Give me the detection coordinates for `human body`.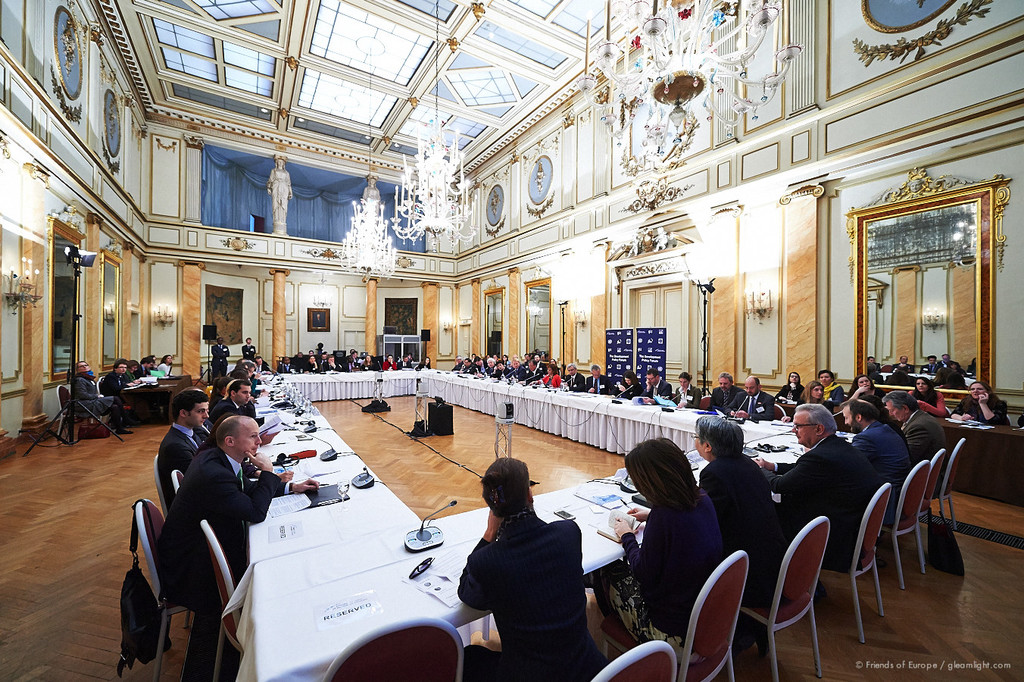
762,400,881,556.
